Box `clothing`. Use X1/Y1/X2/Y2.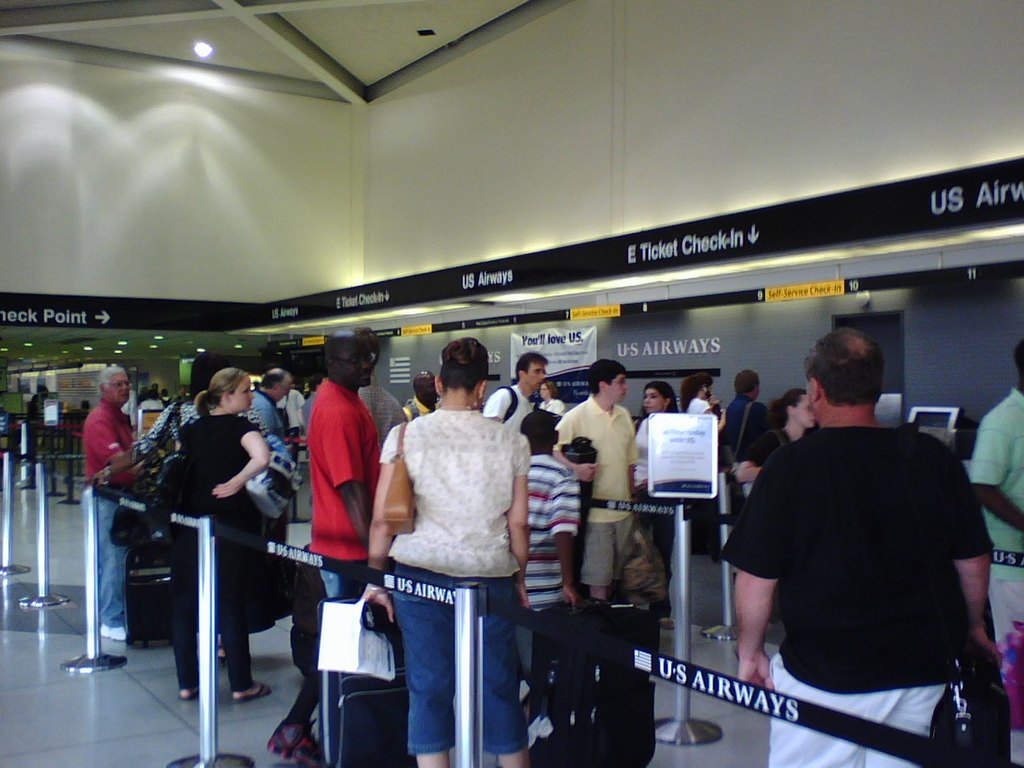
521/459/573/656.
